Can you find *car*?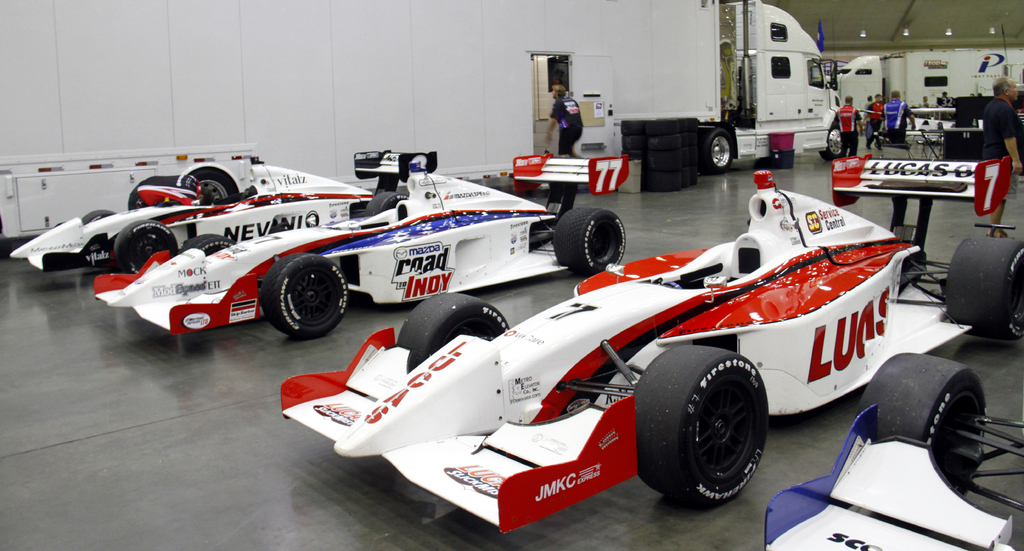
Yes, bounding box: 4/168/378/278.
